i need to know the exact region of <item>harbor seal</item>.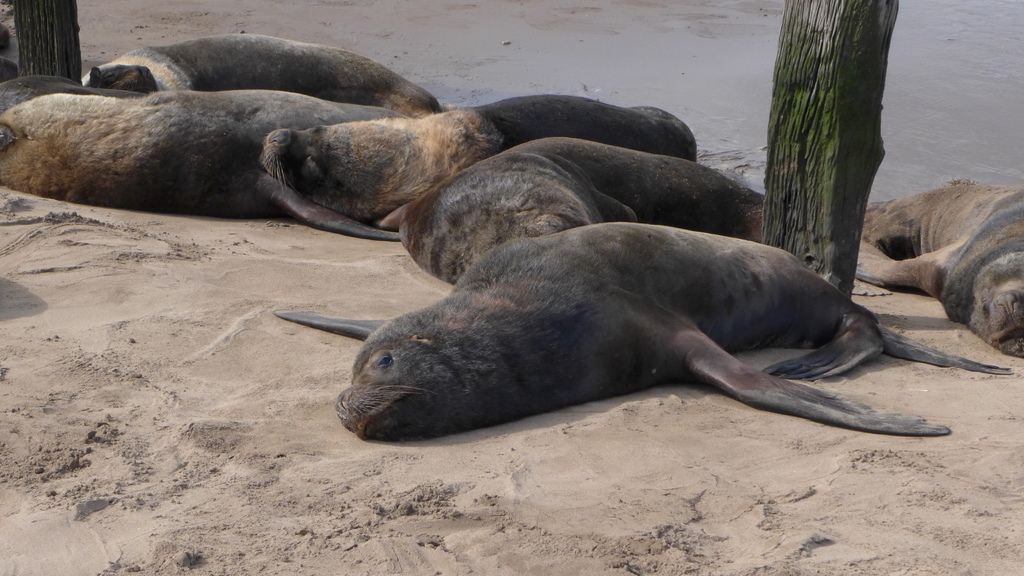
Region: (396,140,772,288).
